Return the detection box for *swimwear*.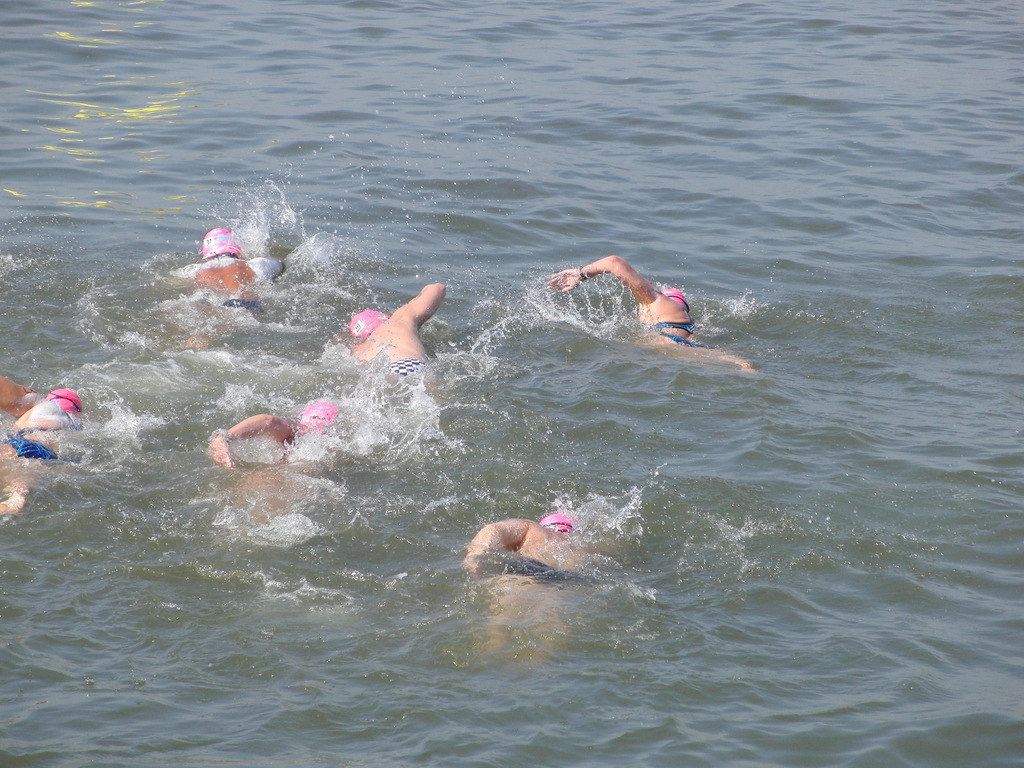
388:356:440:381.
